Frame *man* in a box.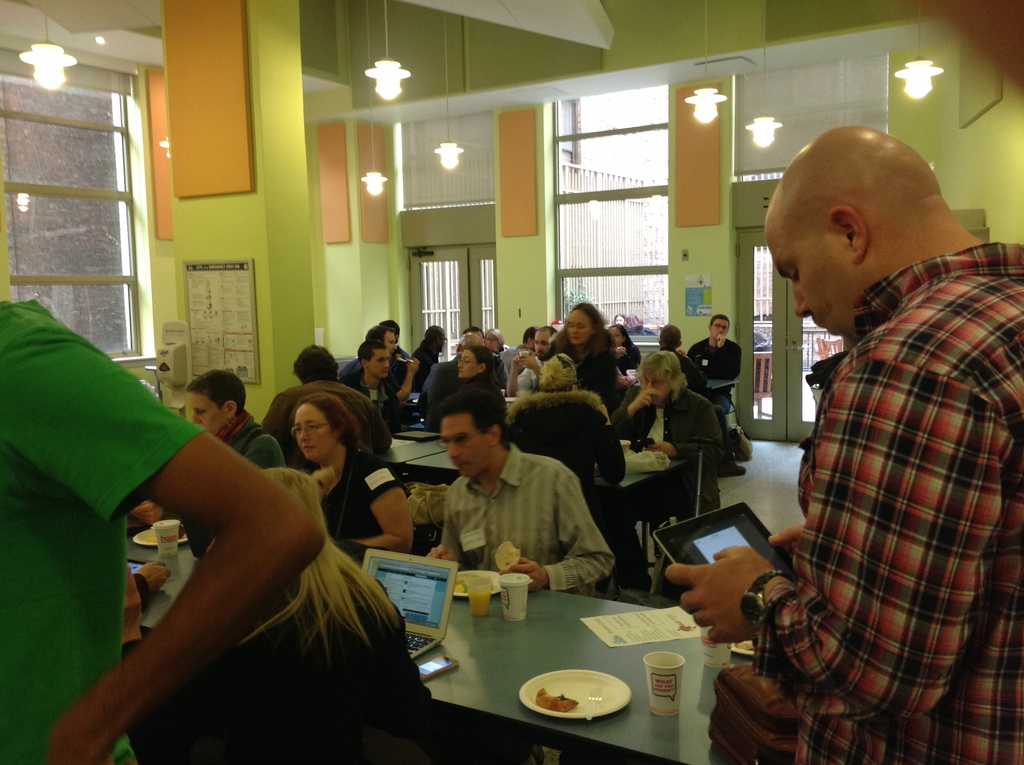
<region>344, 346, 401, 435</region>.
